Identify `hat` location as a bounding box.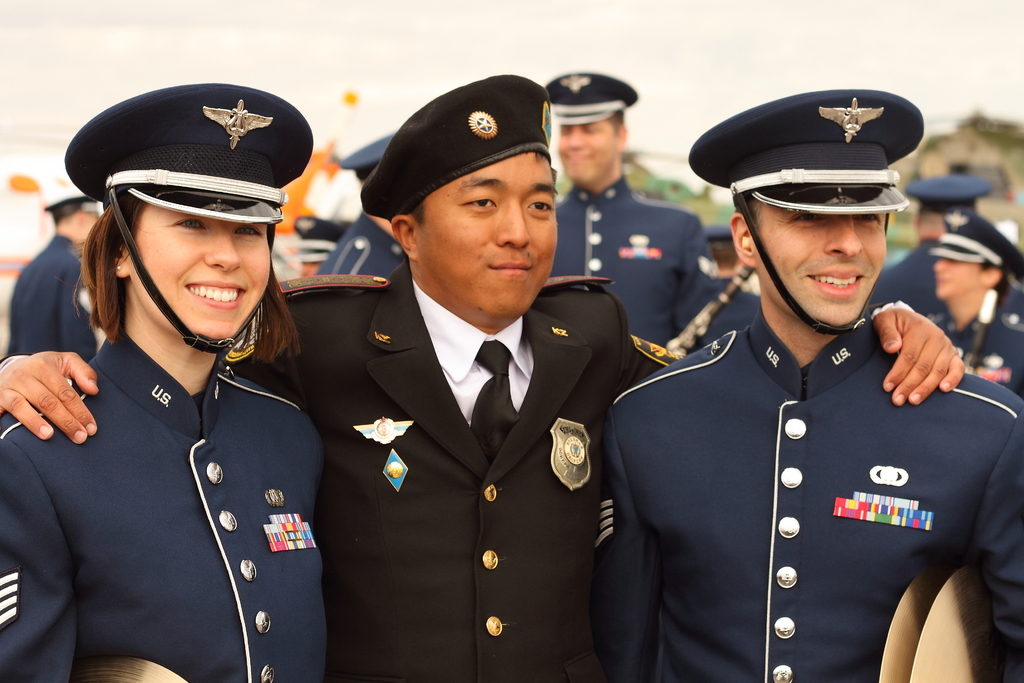
box(545, 71, 638, 125).
